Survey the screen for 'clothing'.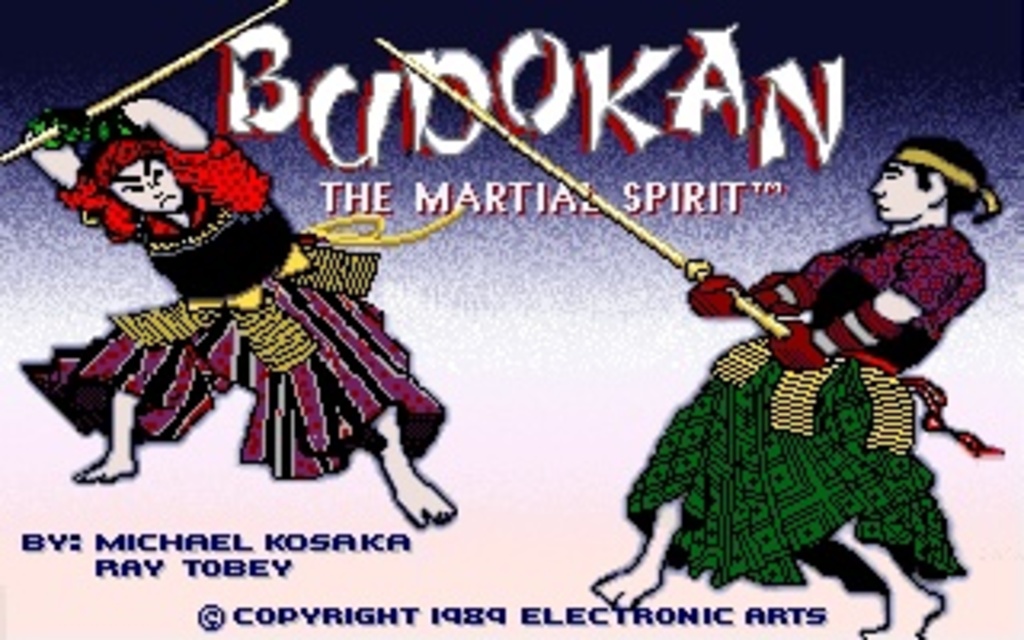
Survey found: locate(608, 237, 966, 605).
